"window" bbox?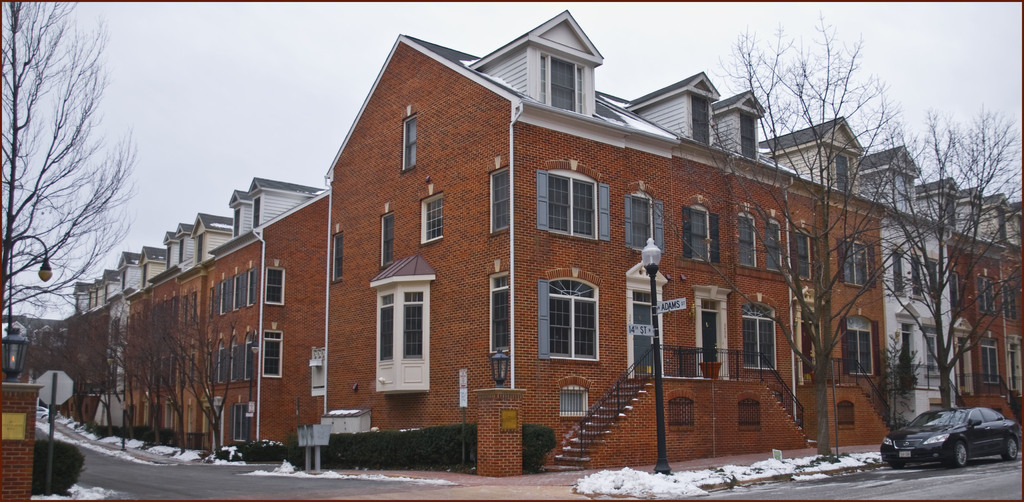
1007 345 1023 397
